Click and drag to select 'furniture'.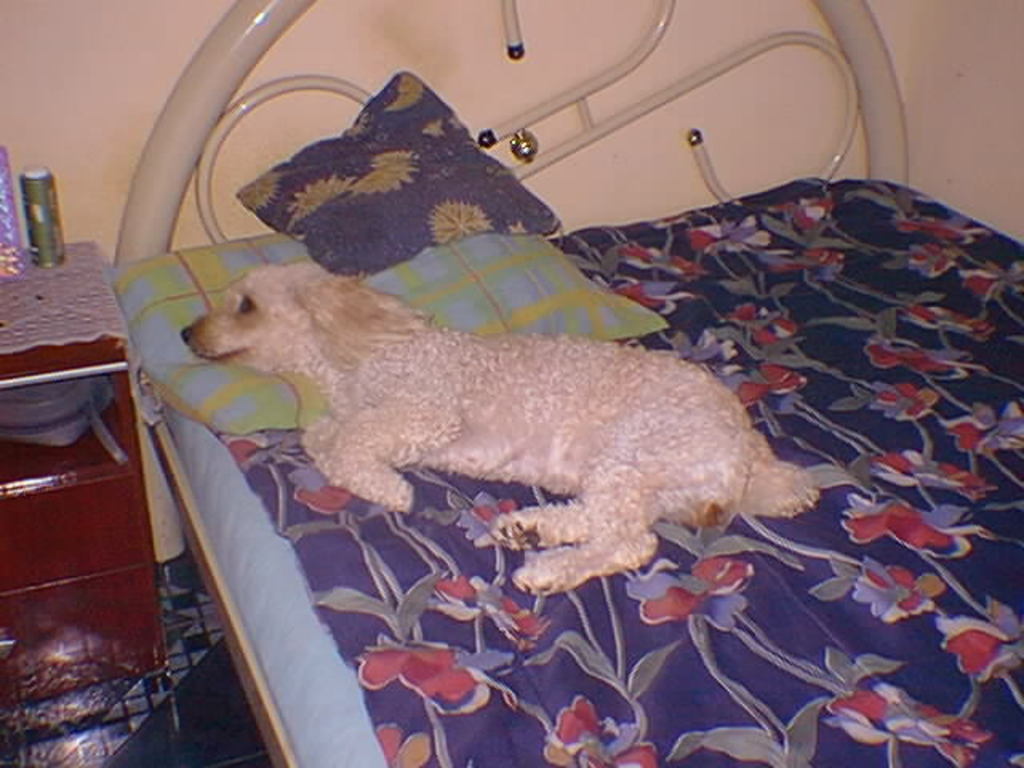
Selection: [x1=107, y1=0, x2=1022, y2=766].
